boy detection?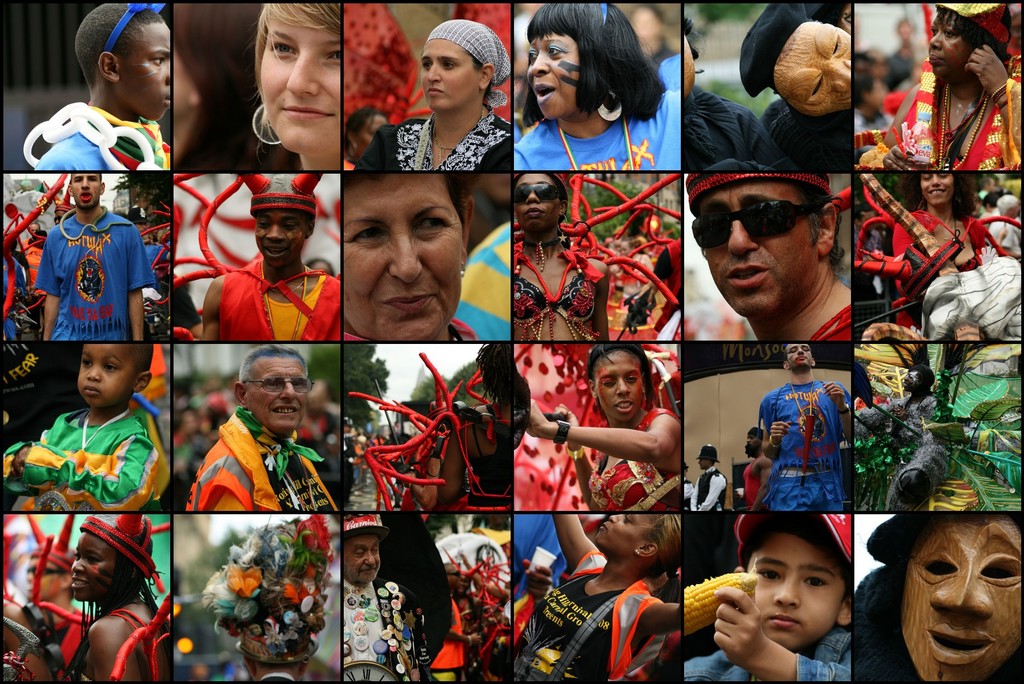
<box>1,341,165,510</box>
